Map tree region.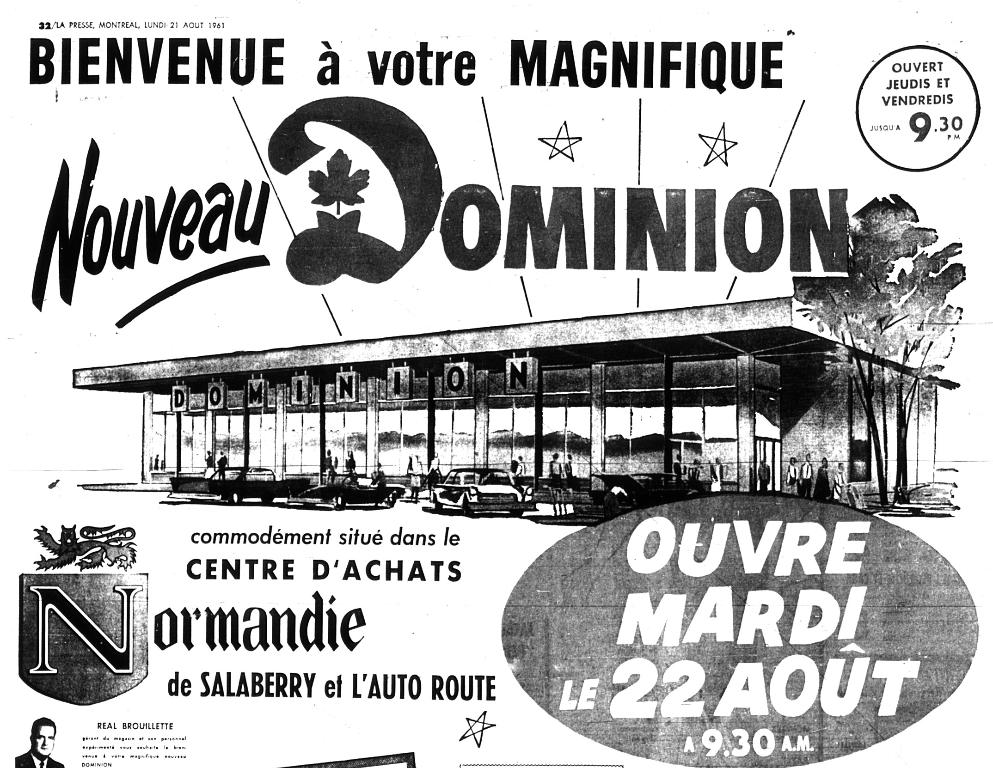
Mapped to (x1=793, y1=217, x2=938, y2=504).
